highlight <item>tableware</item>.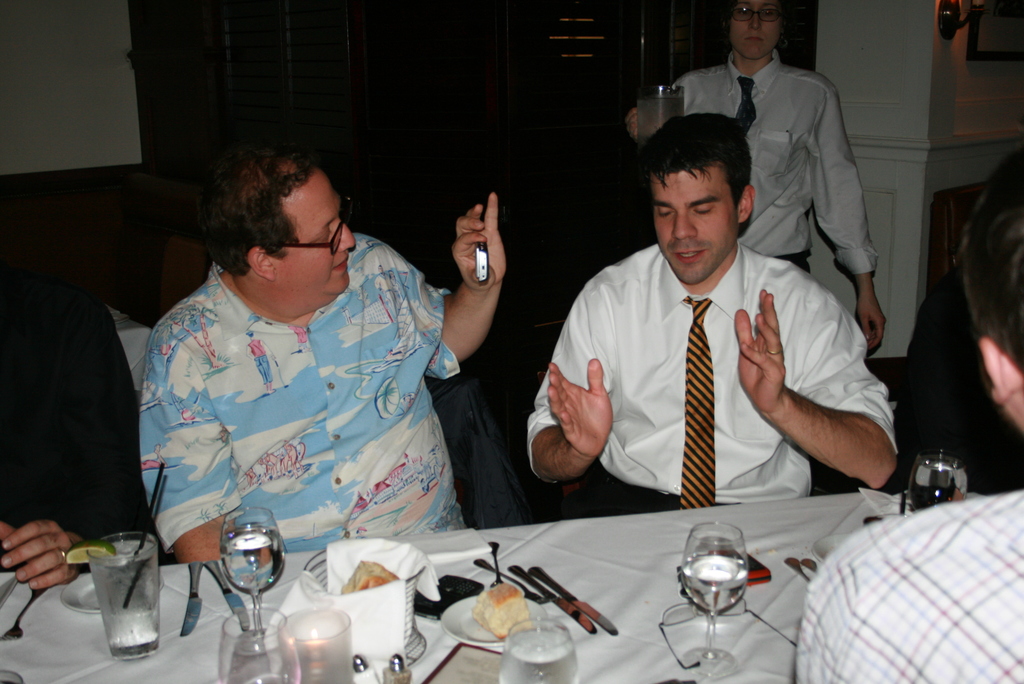
Highlighted region: select_region(276, 610, 351, 683).
